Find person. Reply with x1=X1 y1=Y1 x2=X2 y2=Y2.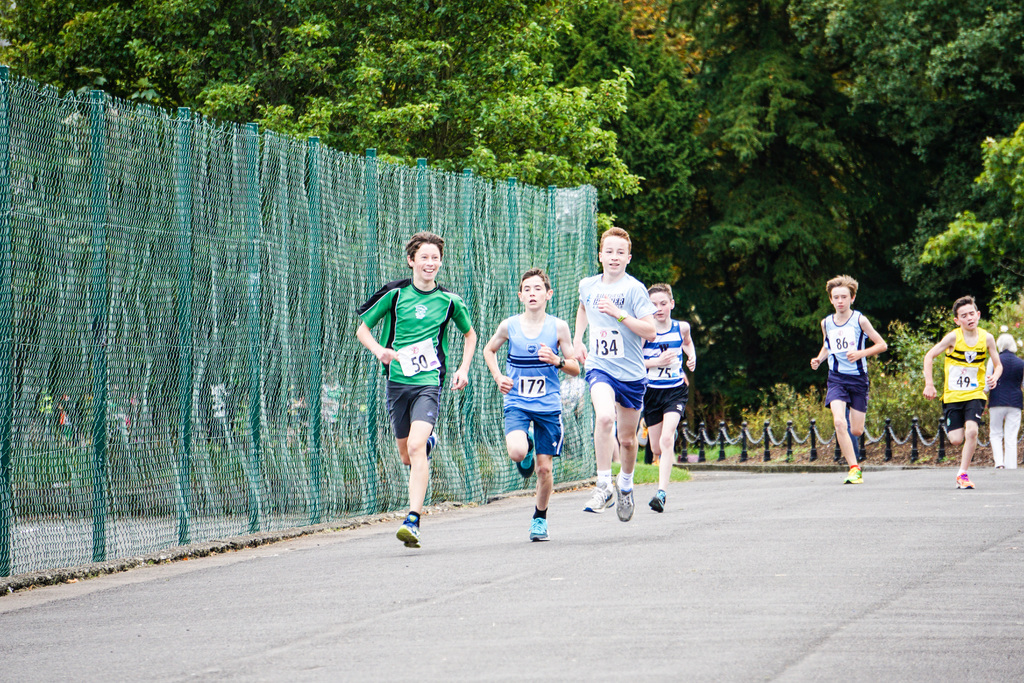
x1=810 y1=276 x2=888 y2=486.
